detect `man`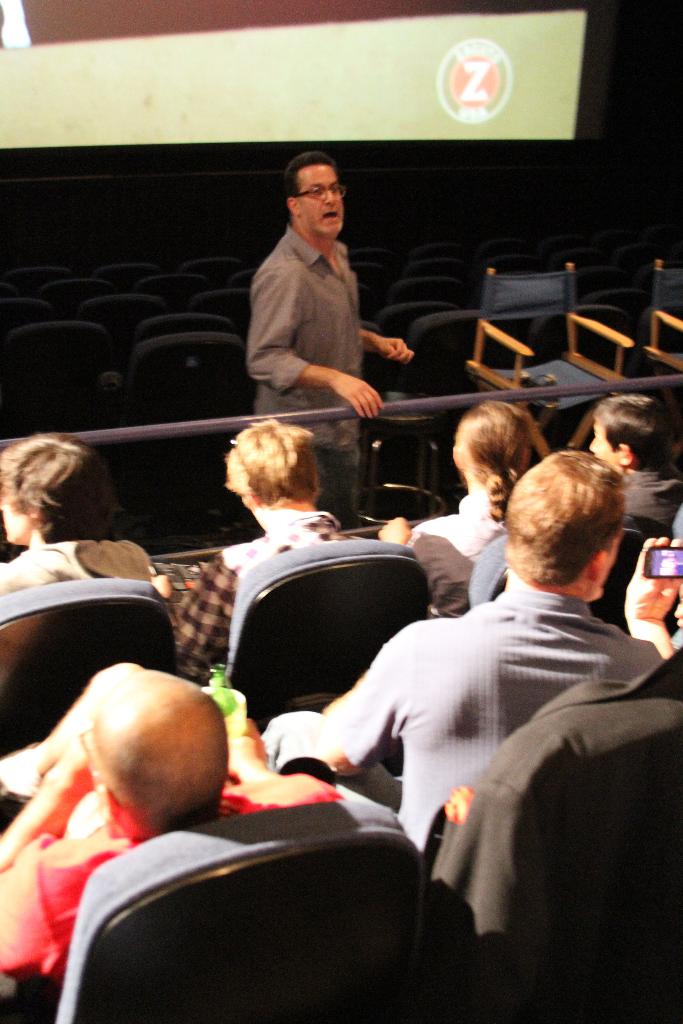
[left=0, top=662, right=346, bottom=993]
